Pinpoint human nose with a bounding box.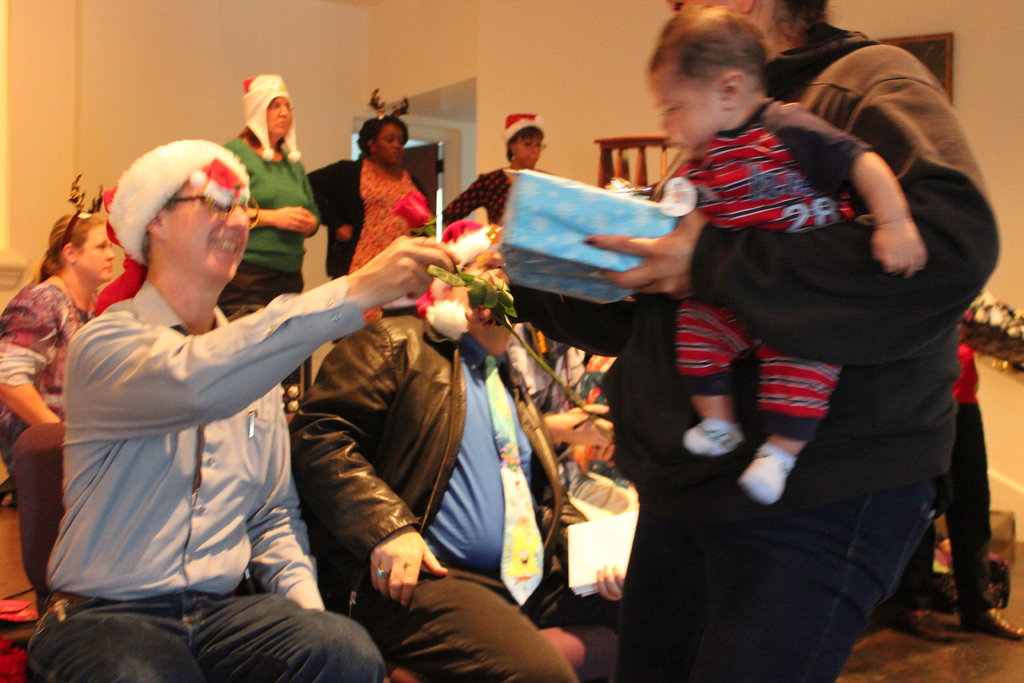
391/140/404/152.
